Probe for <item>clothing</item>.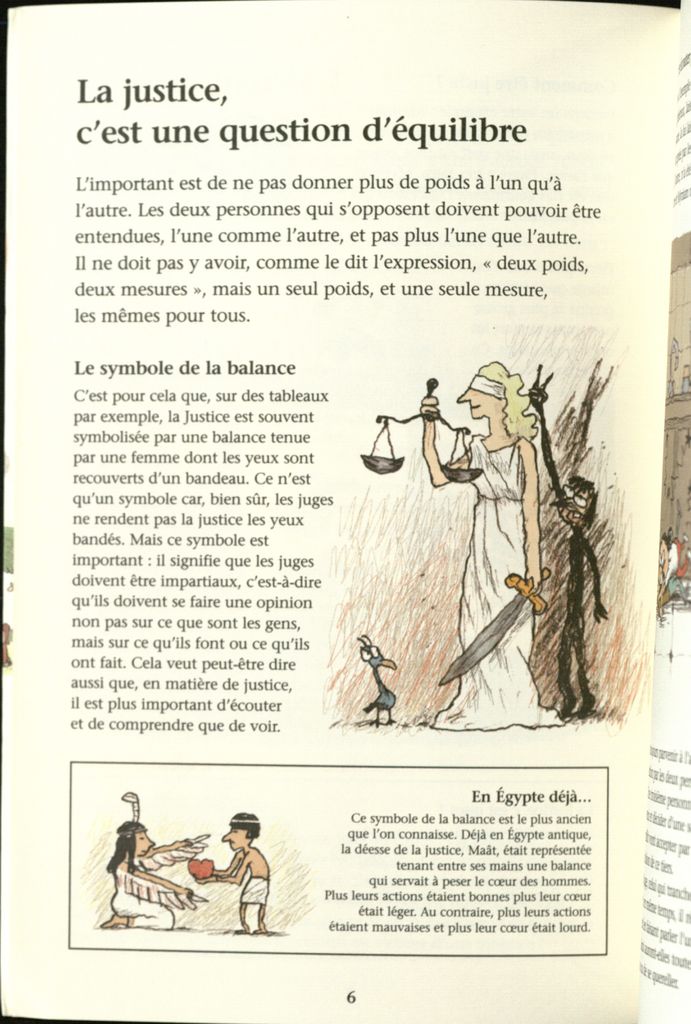
Probe result: bbox(238, 871, 276, 906).
